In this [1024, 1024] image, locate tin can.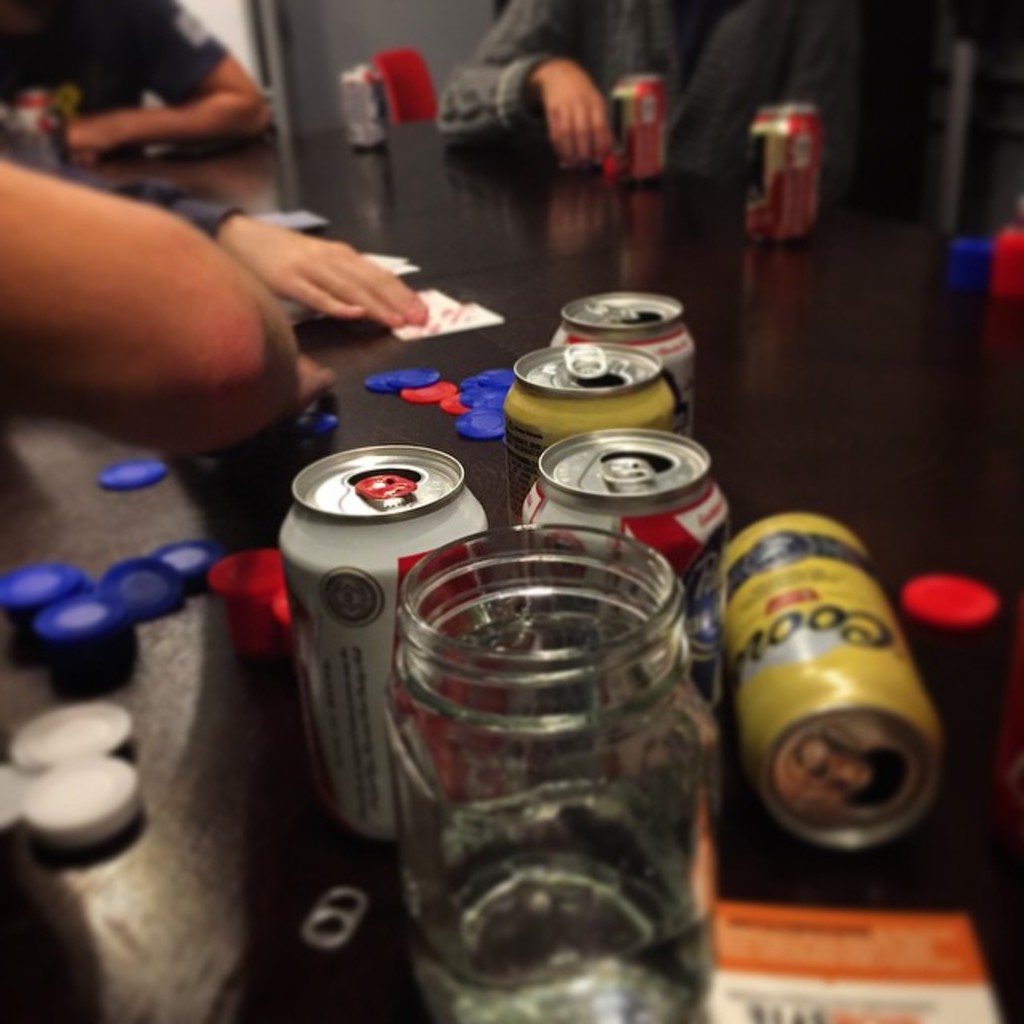
Bounding box: (left=749, top=99, right=827, bottom=248).
